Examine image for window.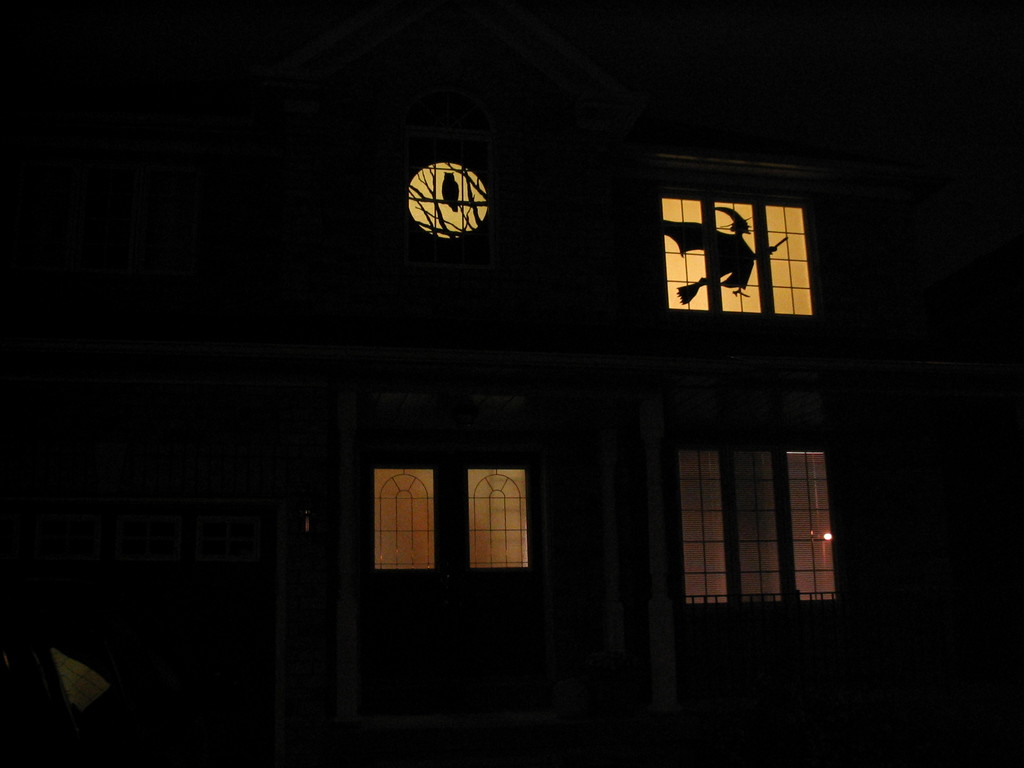
Examination result: rect(353, 435, 543, 593).
